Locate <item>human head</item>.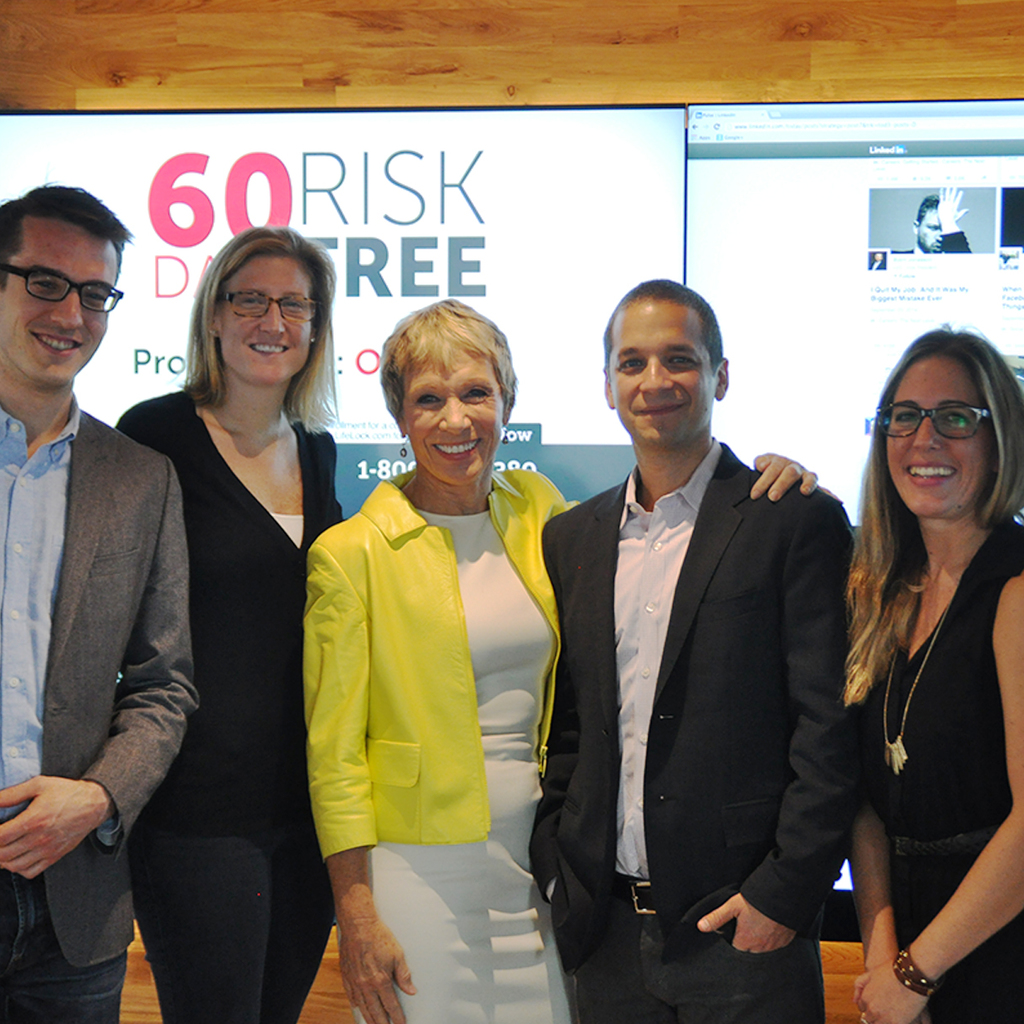
Bounding box: [600,271,732,451].
